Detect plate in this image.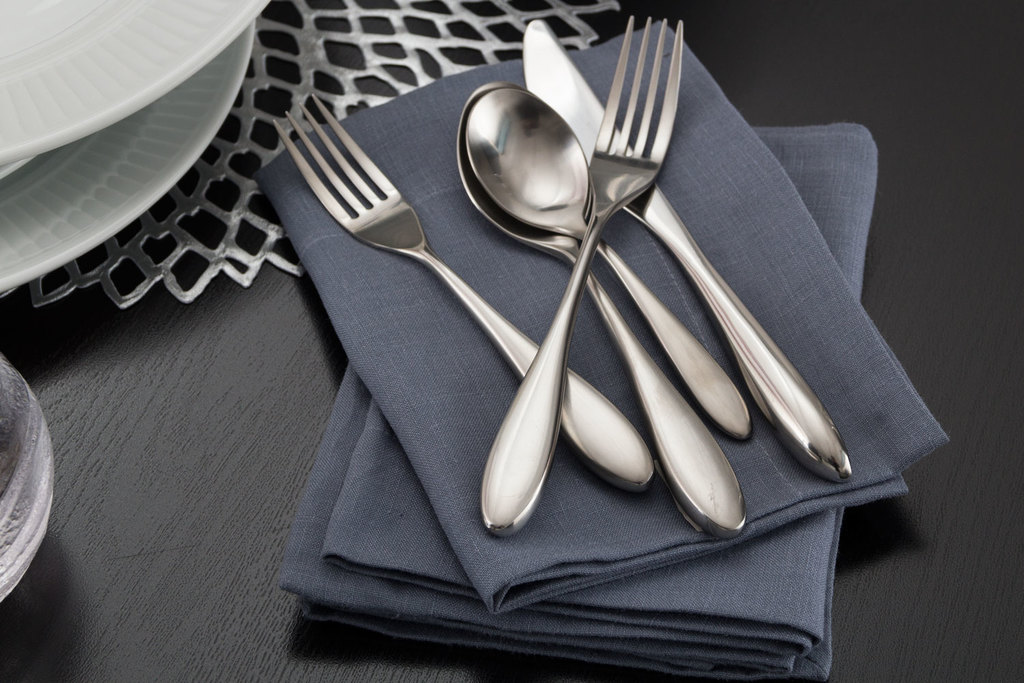
Detection: (left=0, top=19, right=253, bottom=289).
